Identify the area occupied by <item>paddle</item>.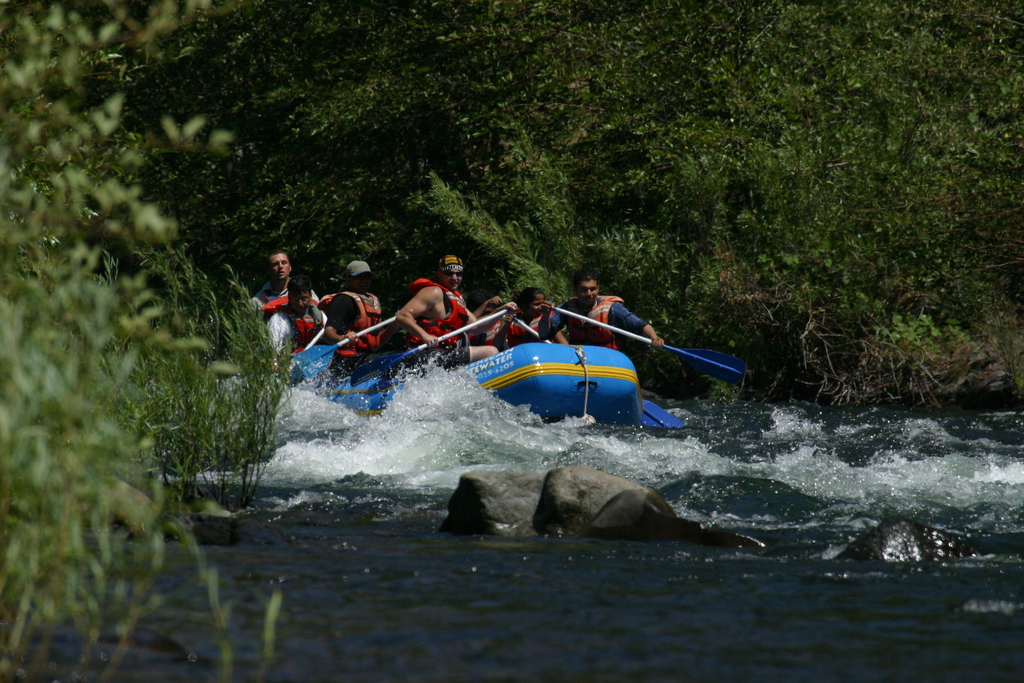
Area: <bbox>514, 313, 686, 428</bbox>.
